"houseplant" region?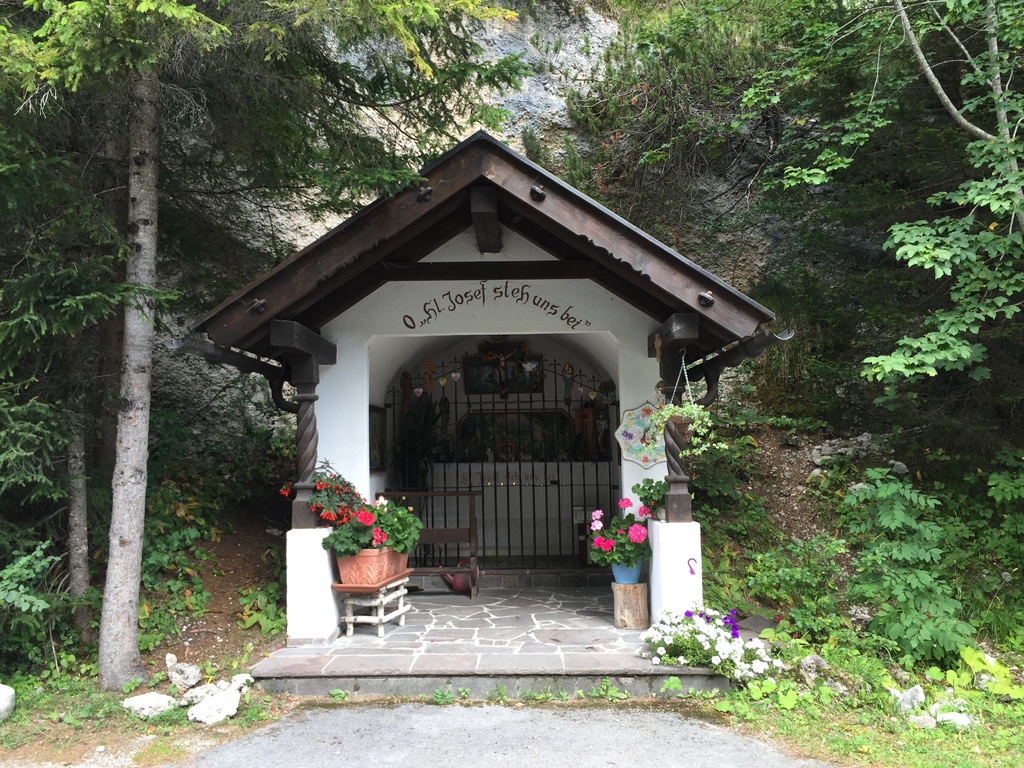
(645,347,730,458)
